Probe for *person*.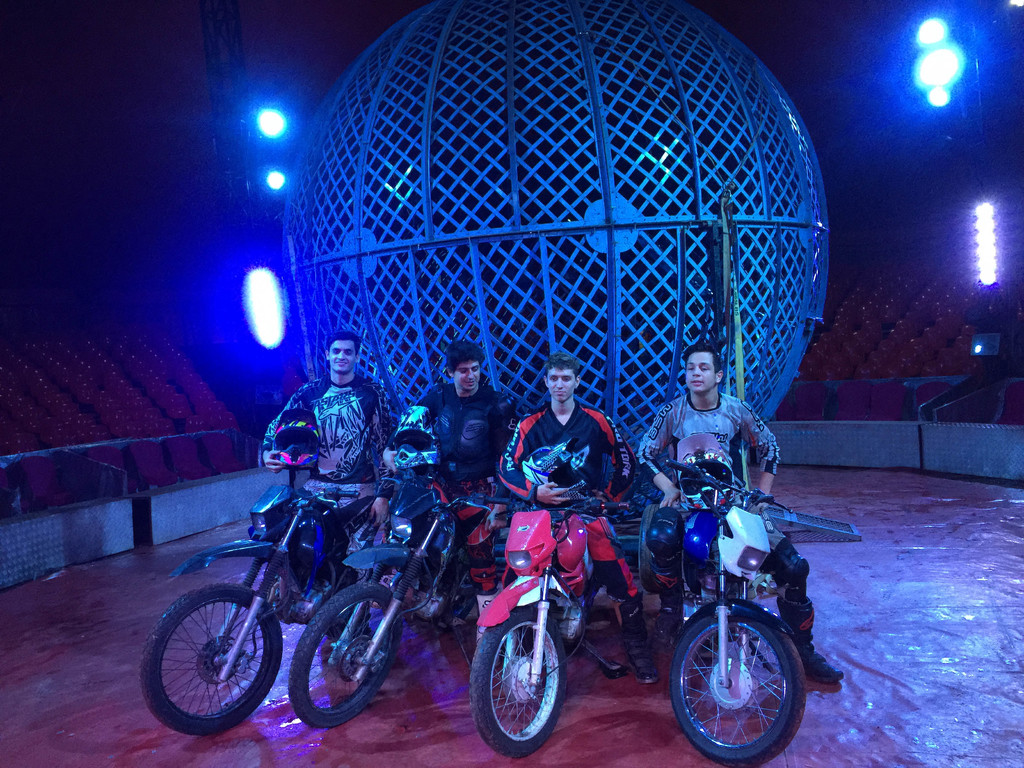
Probe result: <bbox>500, 353, 660, 687</bbox>.
